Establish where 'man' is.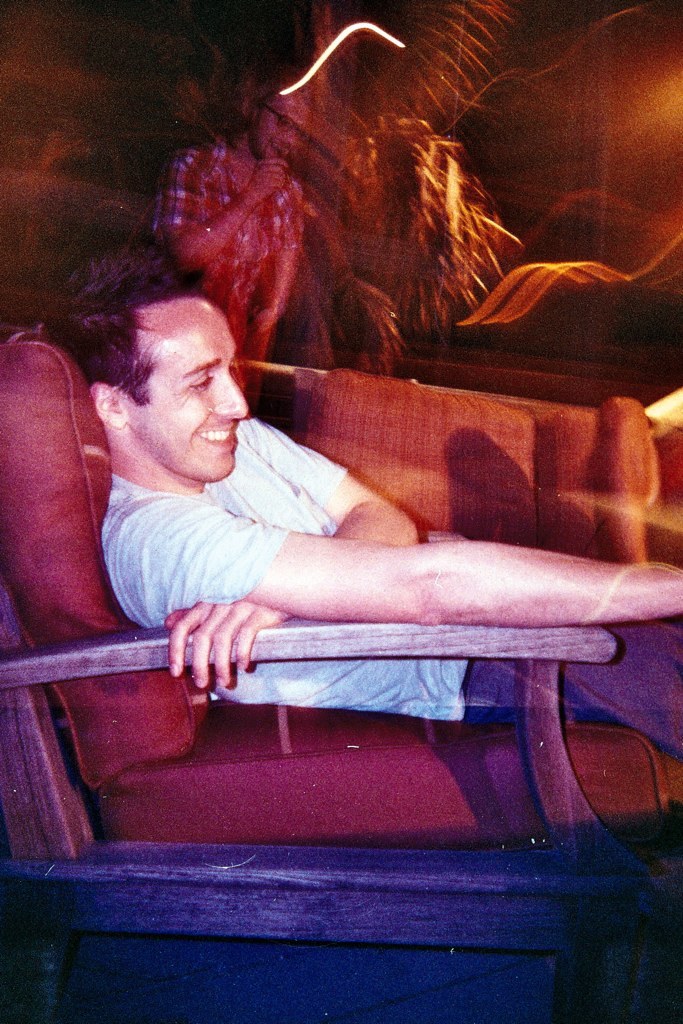
Established at 140/88/404/365.
